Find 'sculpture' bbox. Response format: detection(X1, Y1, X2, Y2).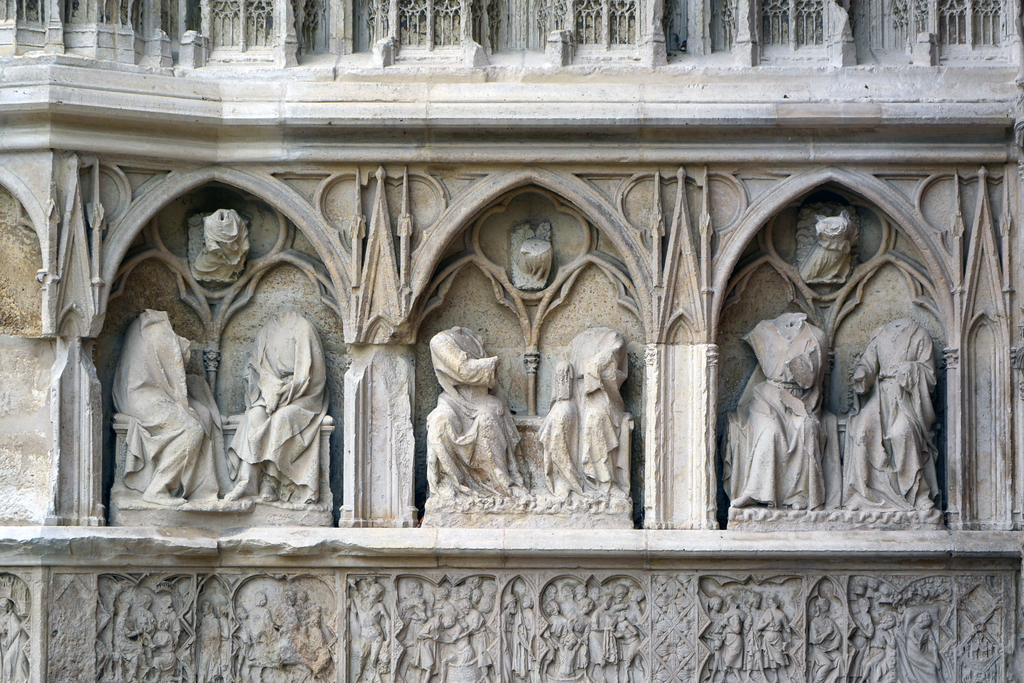
detection(113, 609, 152, 682).
